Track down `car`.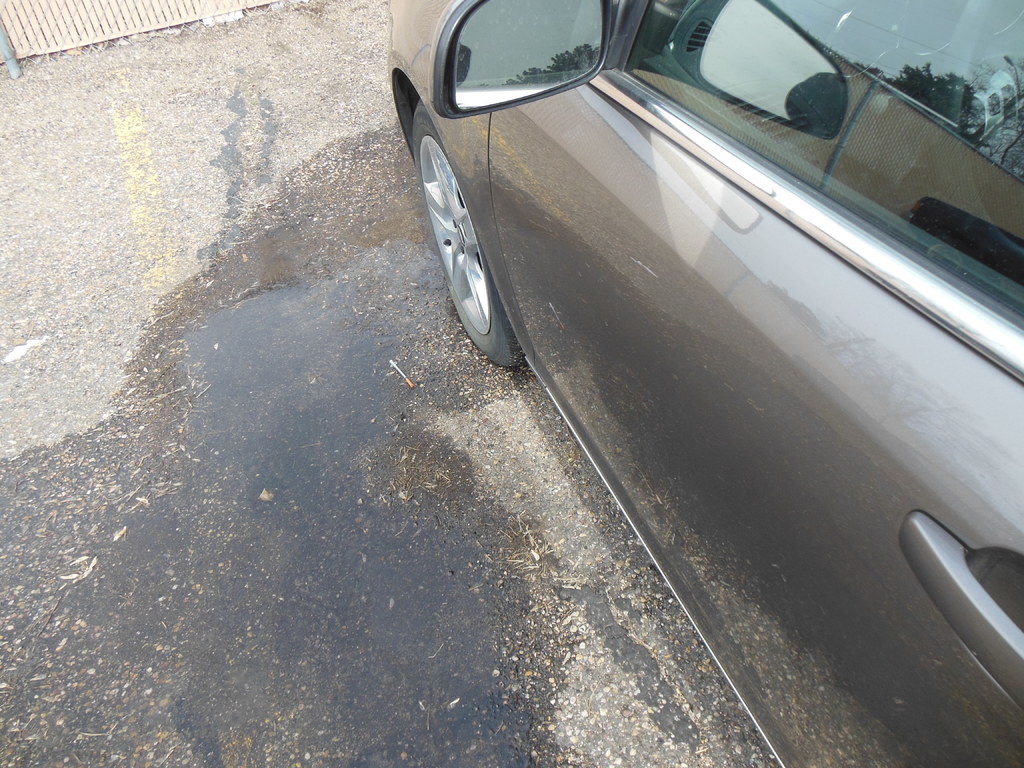
Tracked to 376,0,1023,767.
